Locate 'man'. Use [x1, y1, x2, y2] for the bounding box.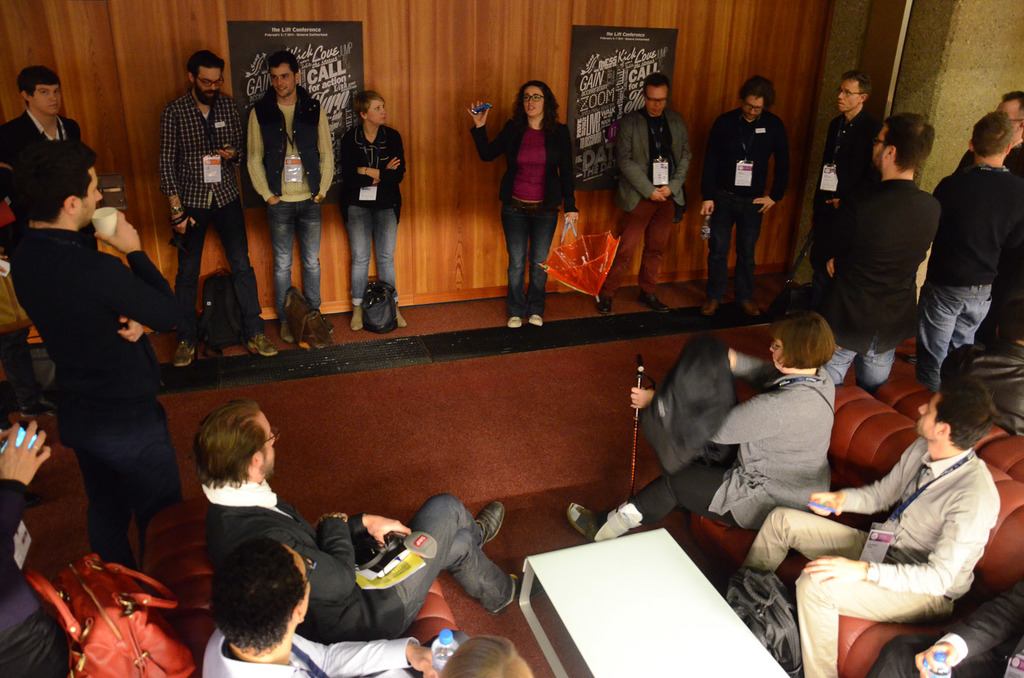
[925, 111, 1020, 381].
